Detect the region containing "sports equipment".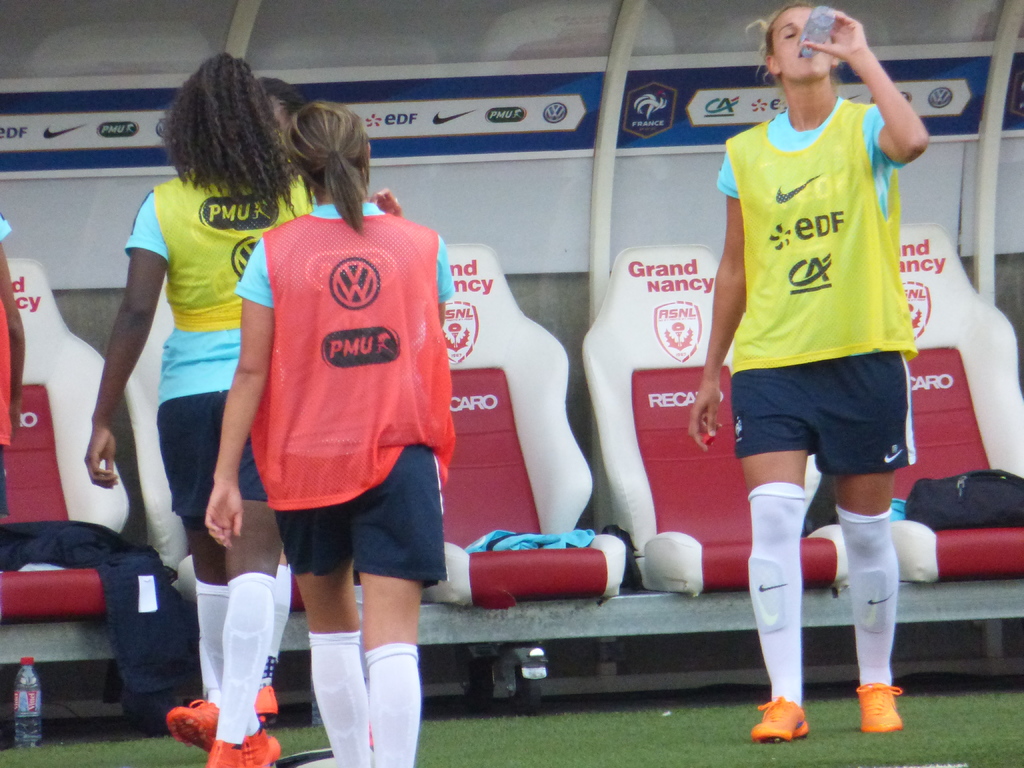
{"x1": 854, "y1": 678, "x2": 902, "y2": 733}.
